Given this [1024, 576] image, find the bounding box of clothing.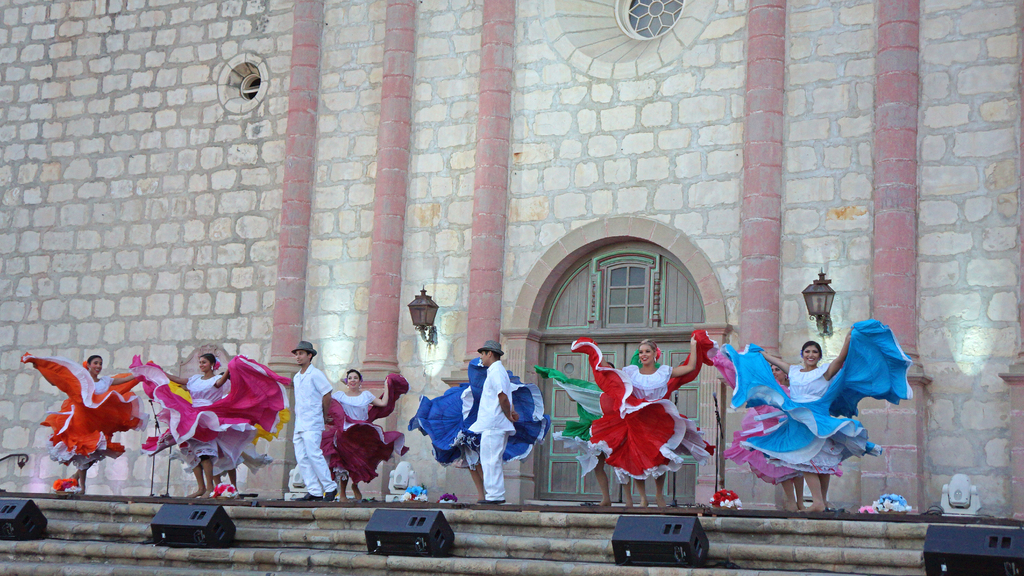
bbox=[593, 357, 696, 485].
